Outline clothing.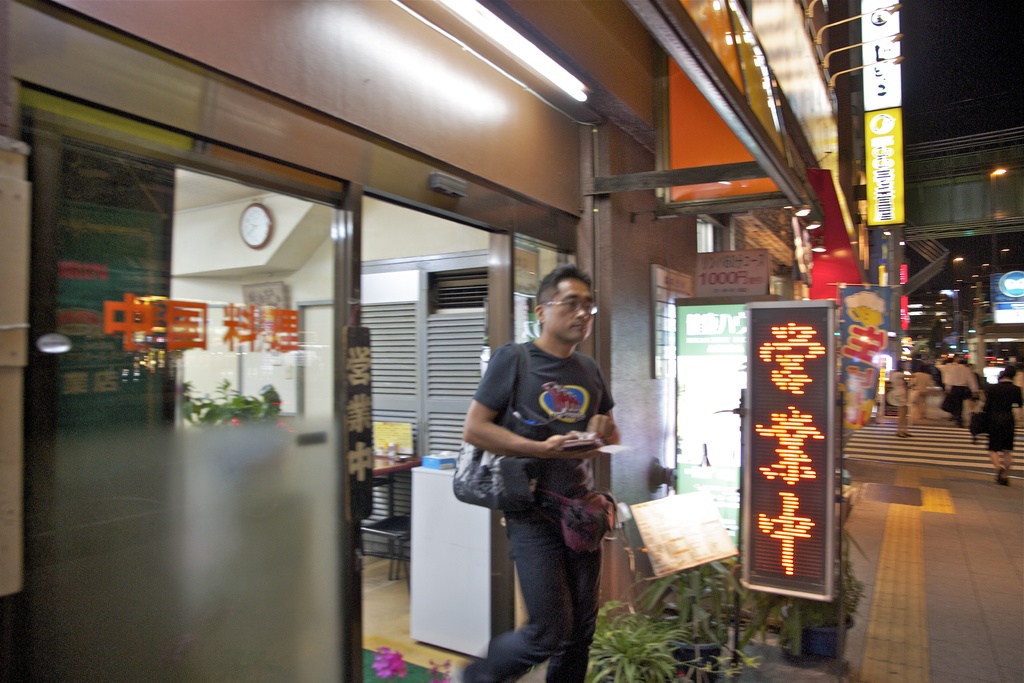
Outline: {"x1": 886, "y1": 367, "x2": 904, "y2": 409}.
